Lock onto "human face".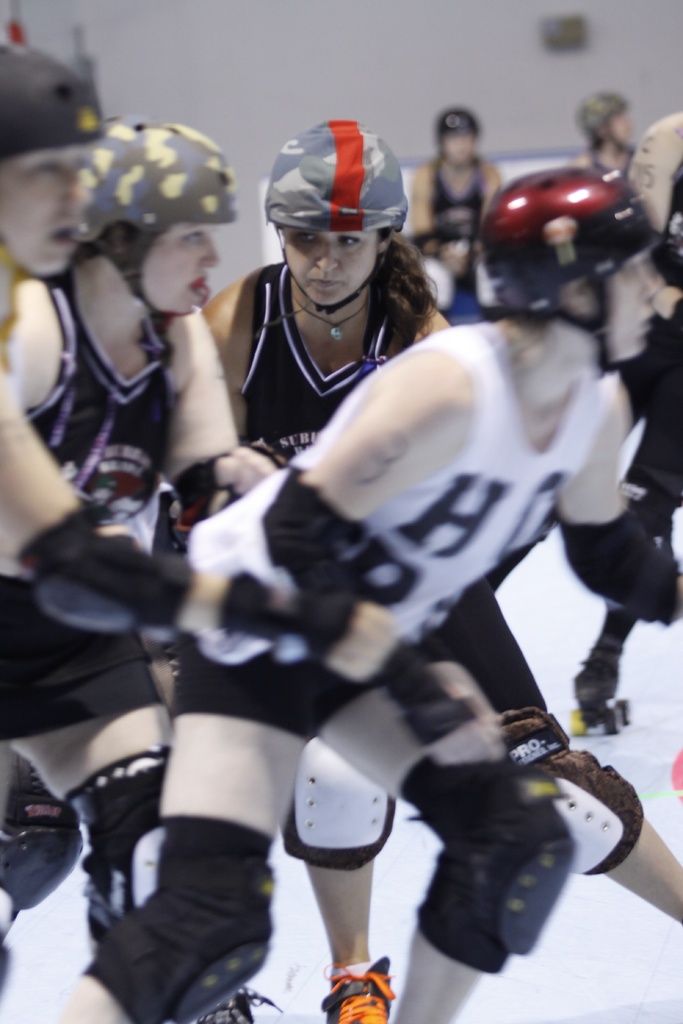
Locked: 598:253:659:367.
